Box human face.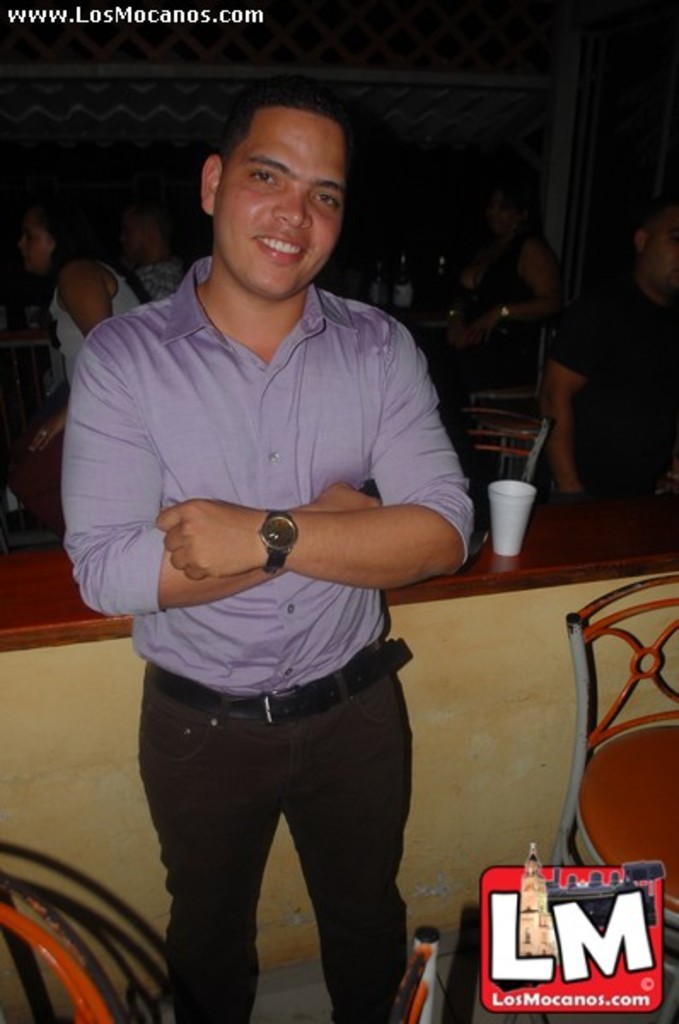
212 104 348 295.
